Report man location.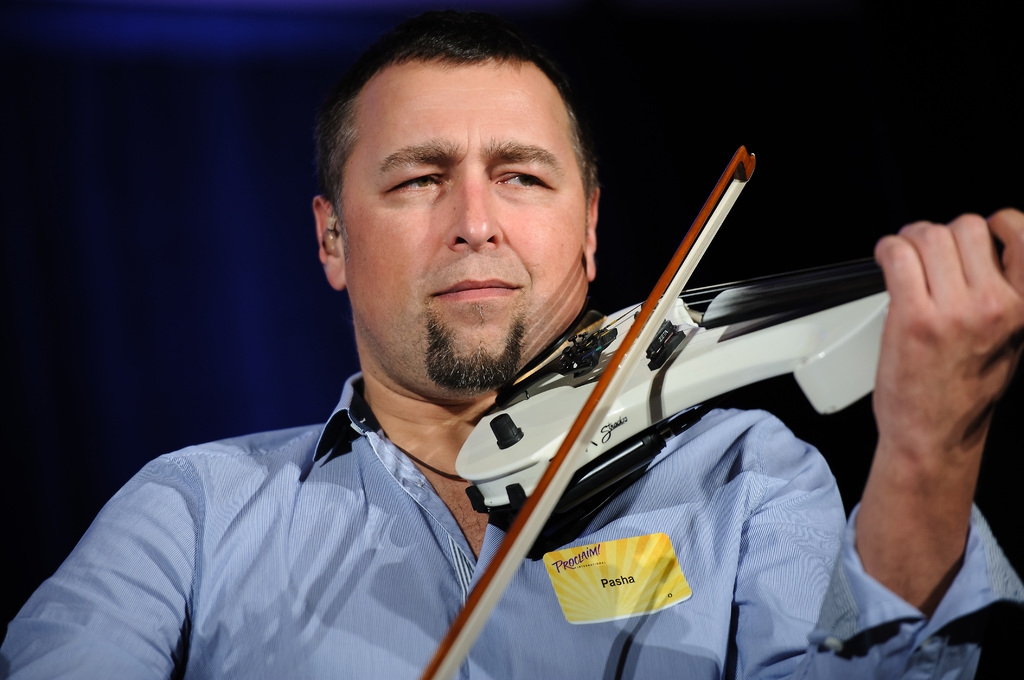
Report: pyautogui.locateOnScreen(0, 20, 1023, 679).
